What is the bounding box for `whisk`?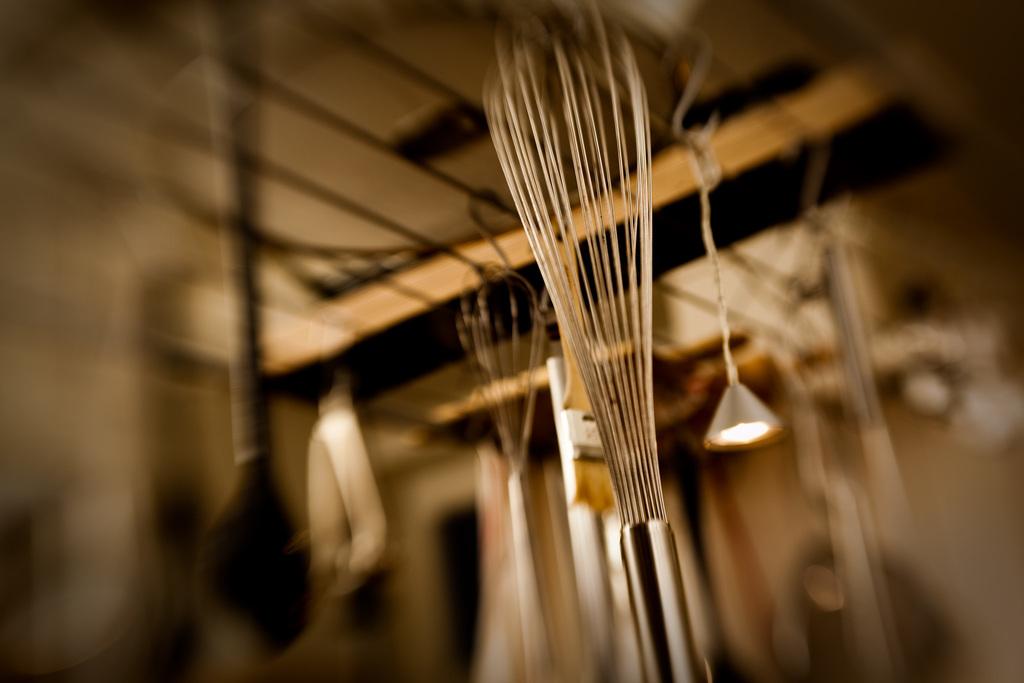
[479,0,711,682].
